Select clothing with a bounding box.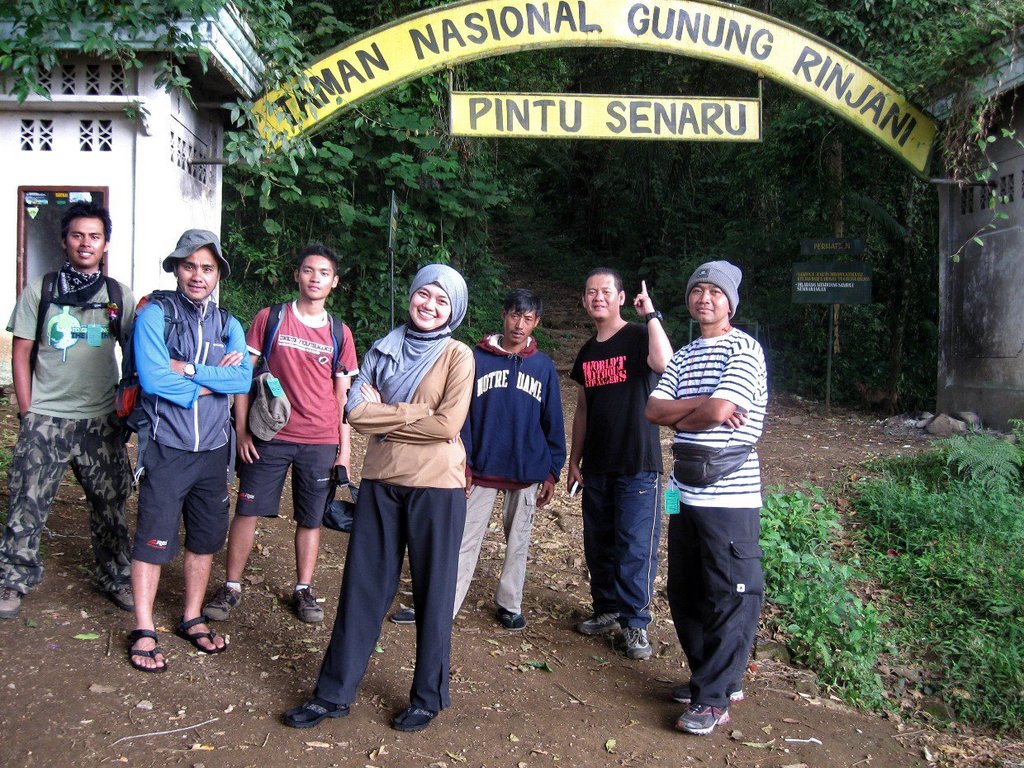
(571,319,685,638).
